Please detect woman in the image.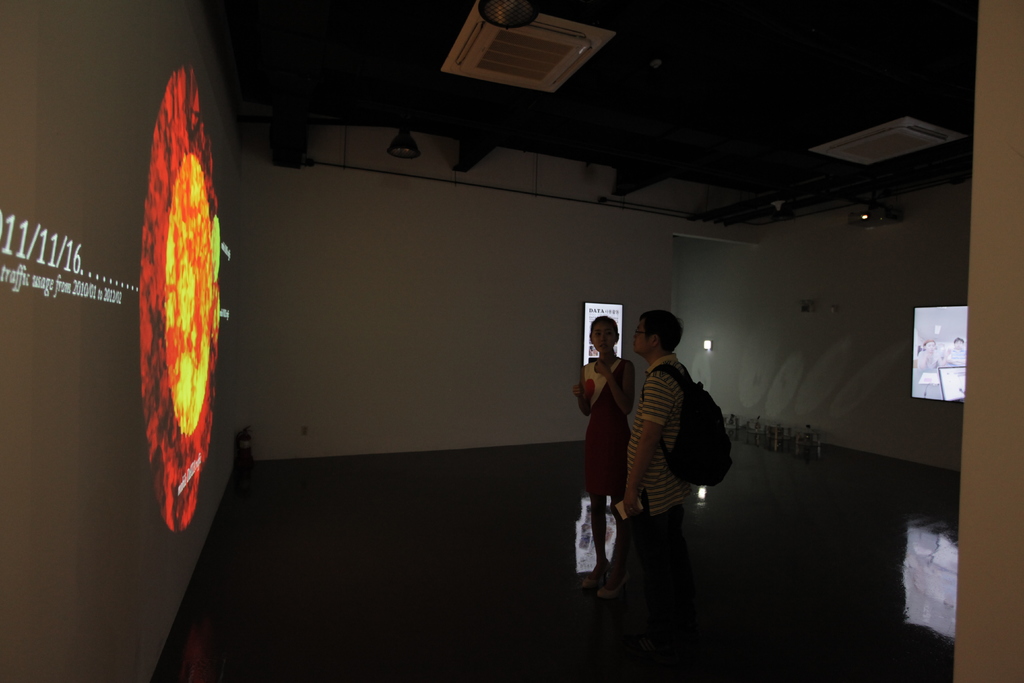
574,317,632,589.
